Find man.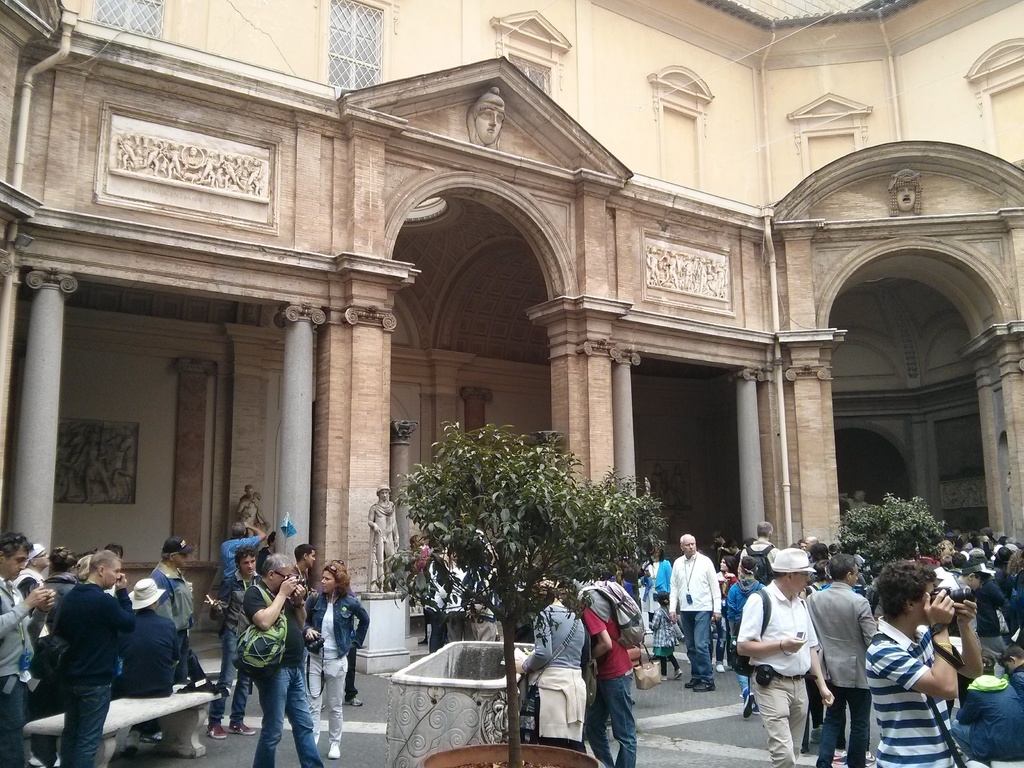
0:533:52:767.
